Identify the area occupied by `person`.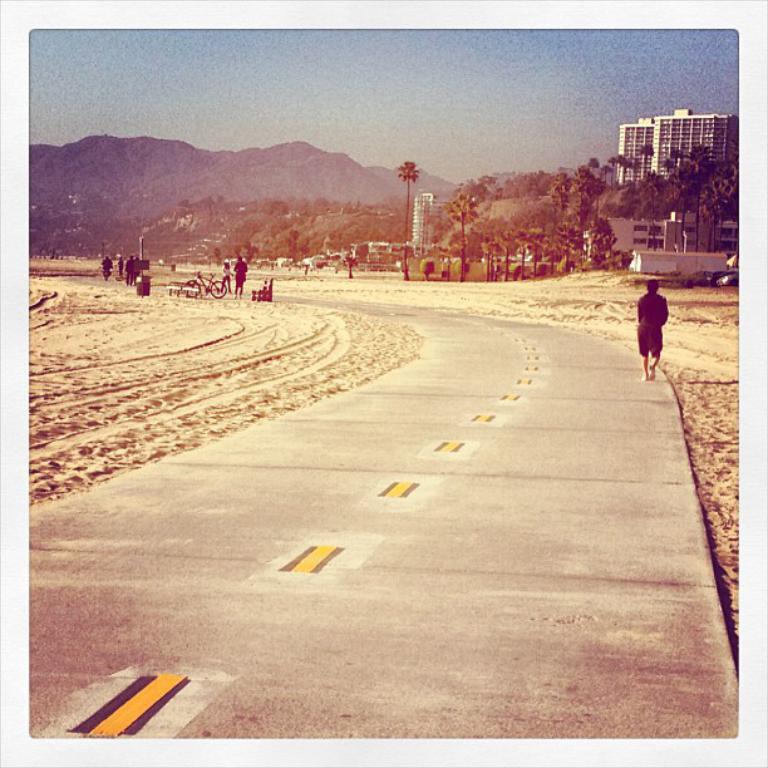
Area: detection(218, 261, 235, 292).
